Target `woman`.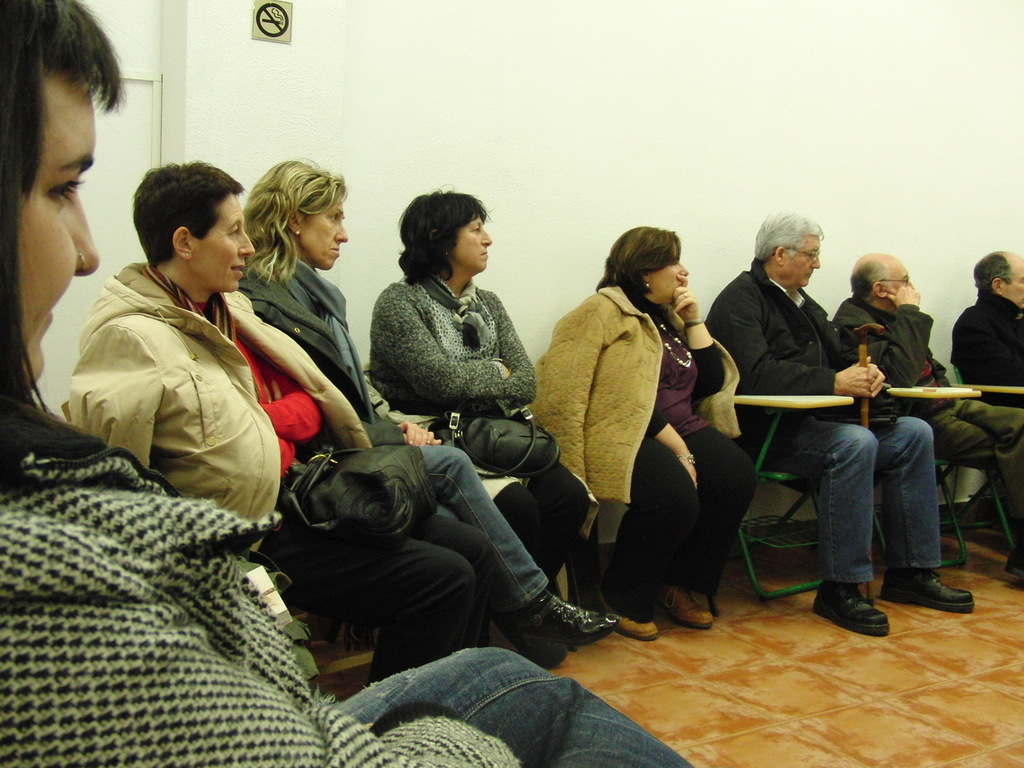
Target region: x1=62, y1=156, x2=483, y2=689.
